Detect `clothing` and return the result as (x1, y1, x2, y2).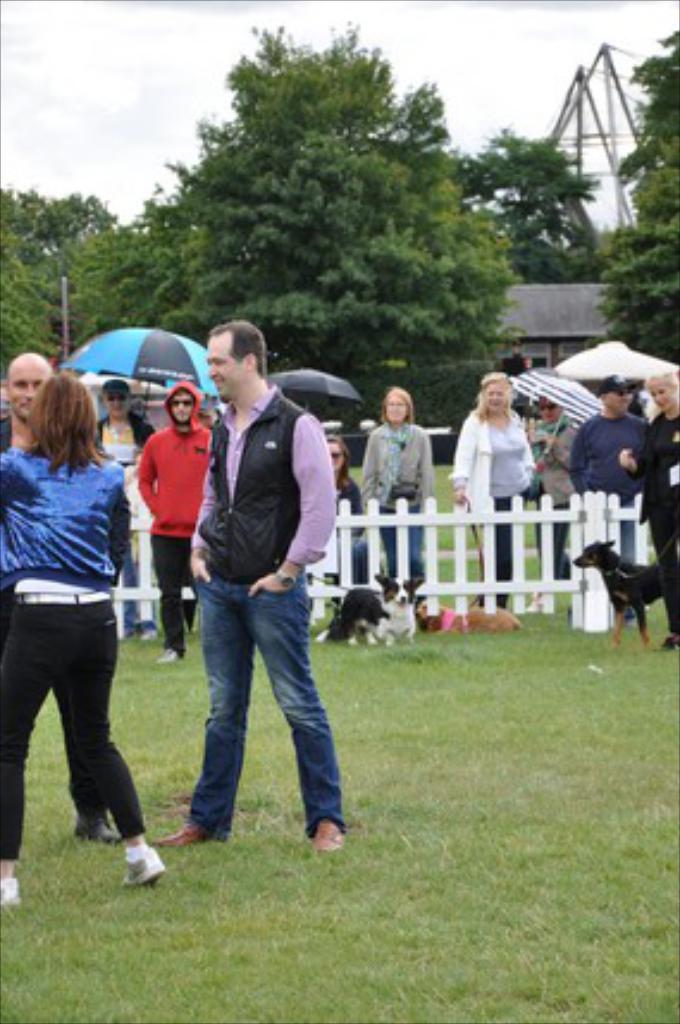
(530, 411, 575, 578).
